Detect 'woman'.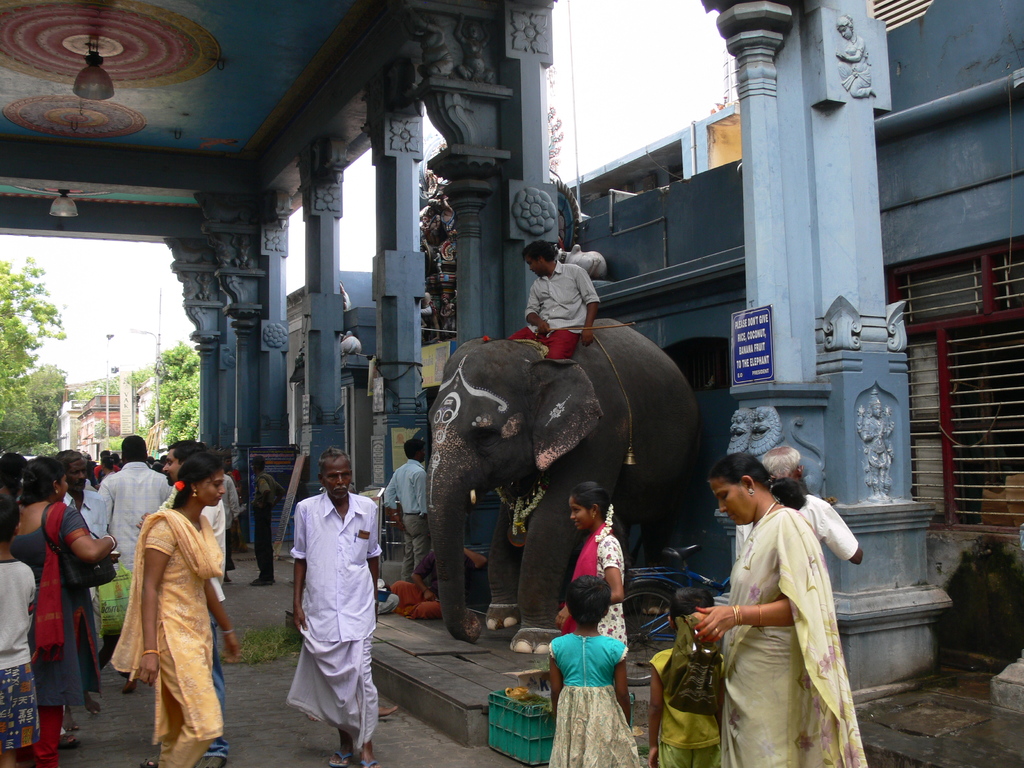
Detected at 113/463/231/754.
